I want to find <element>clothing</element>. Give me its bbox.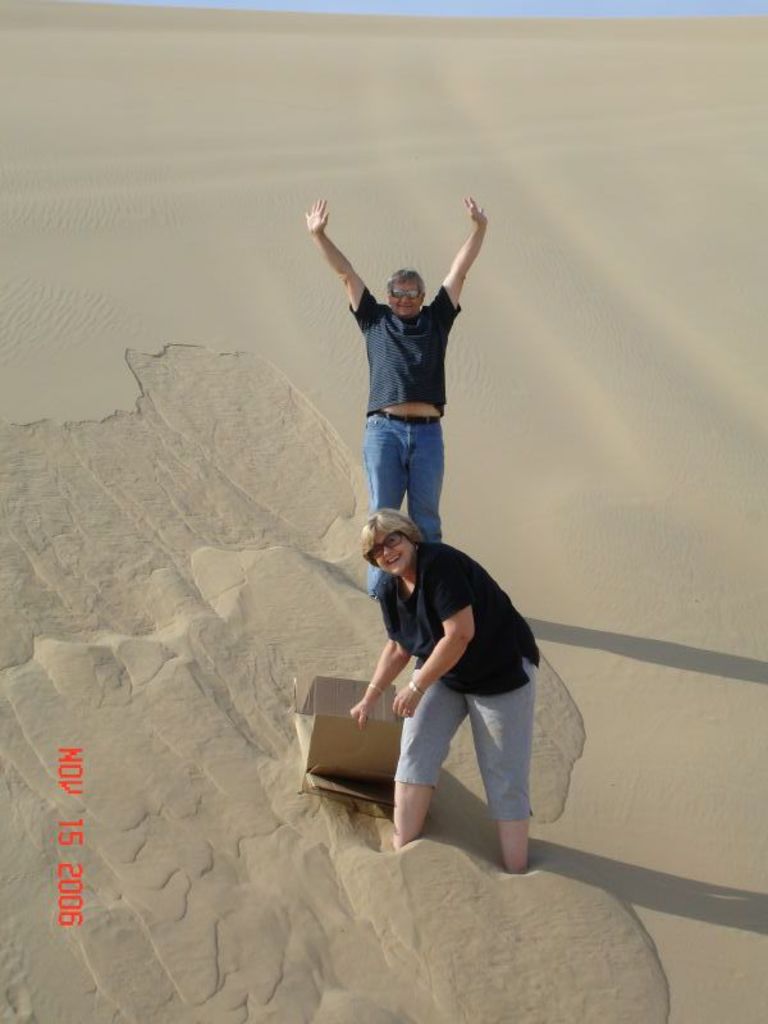
<bbox>351, 520, 559, 823</bbox>.
